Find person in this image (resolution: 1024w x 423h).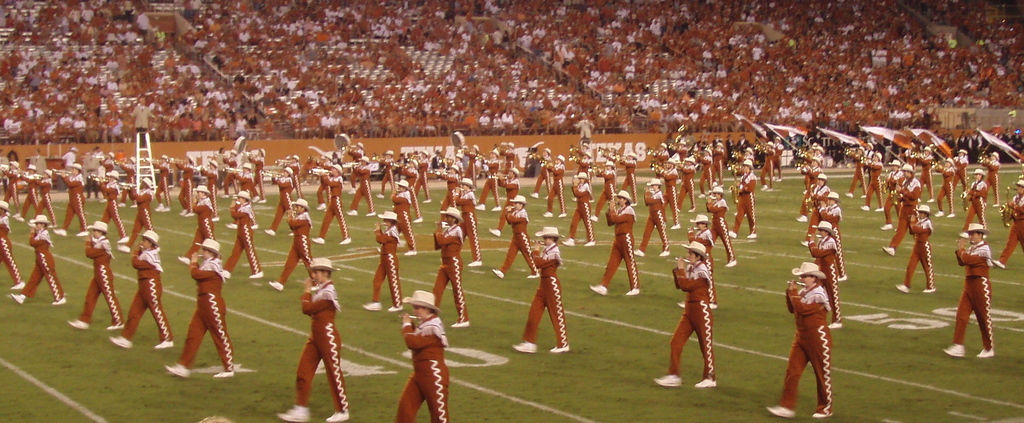
[394, 292, 451, 422].
